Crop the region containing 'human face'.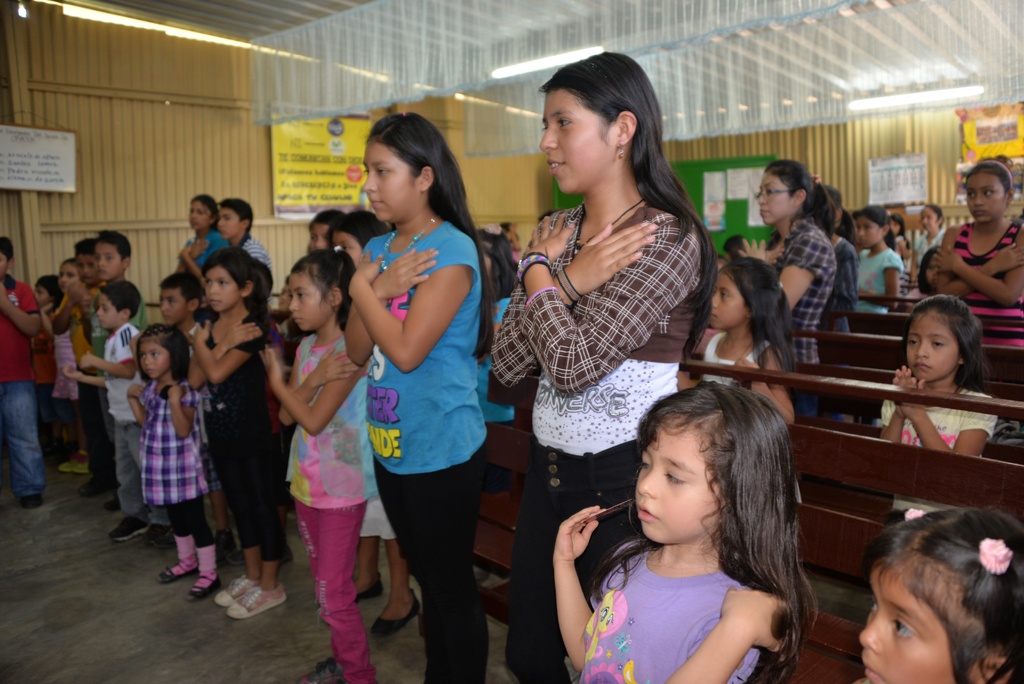
Crop region: [x1=289, y1=272, x2=325, y2=331].
